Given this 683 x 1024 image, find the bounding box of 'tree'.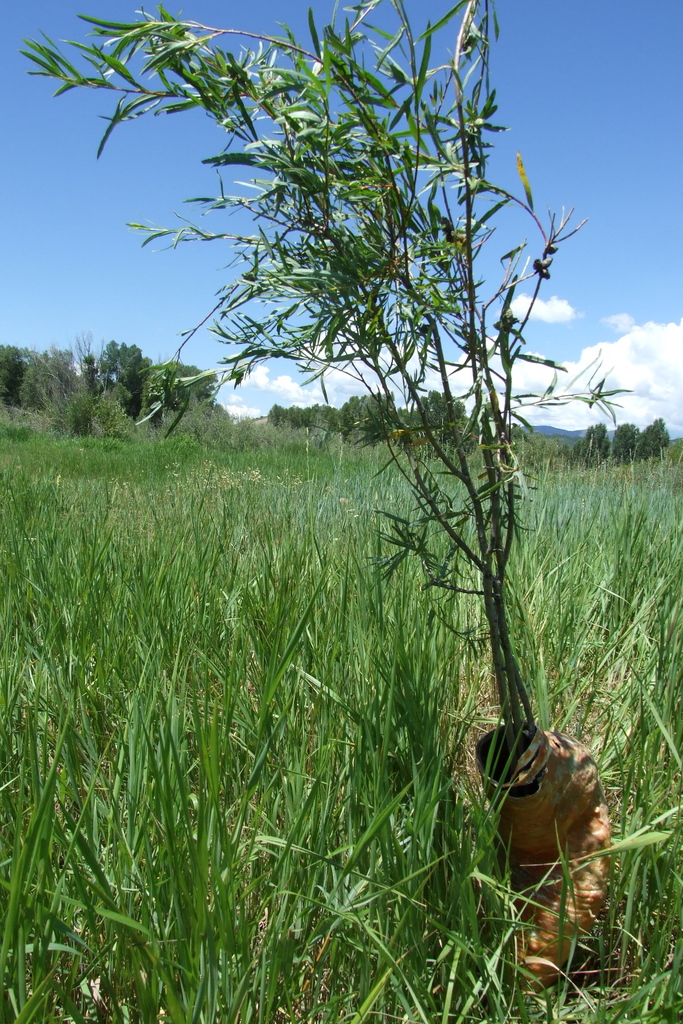
region(580, 420, 611, 464).
